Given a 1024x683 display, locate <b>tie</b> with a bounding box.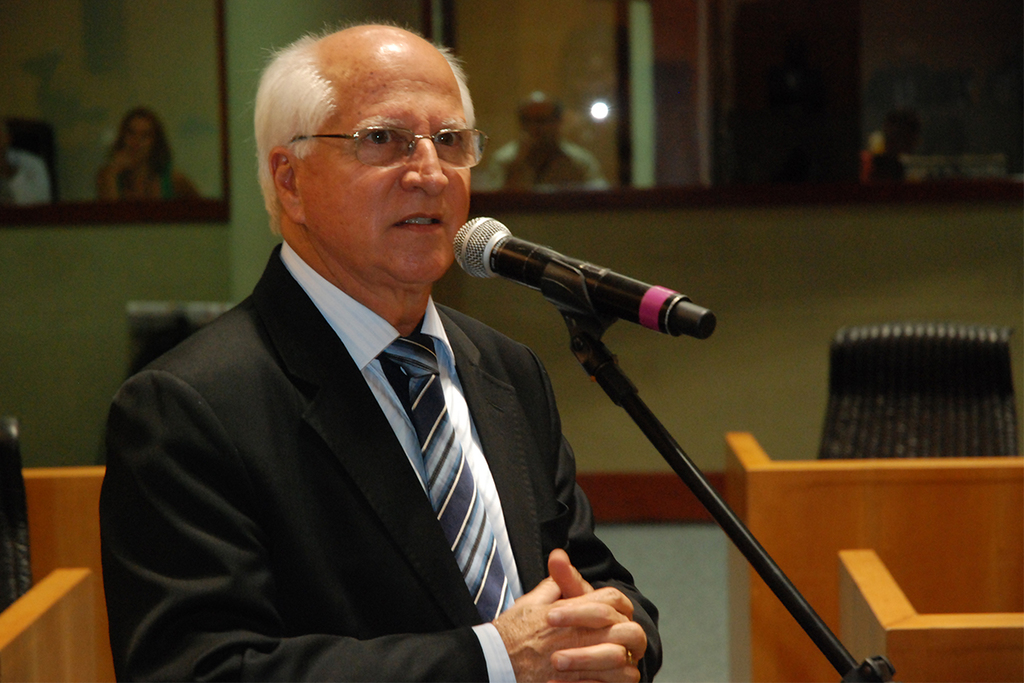
Located: 370:337:522:626.
